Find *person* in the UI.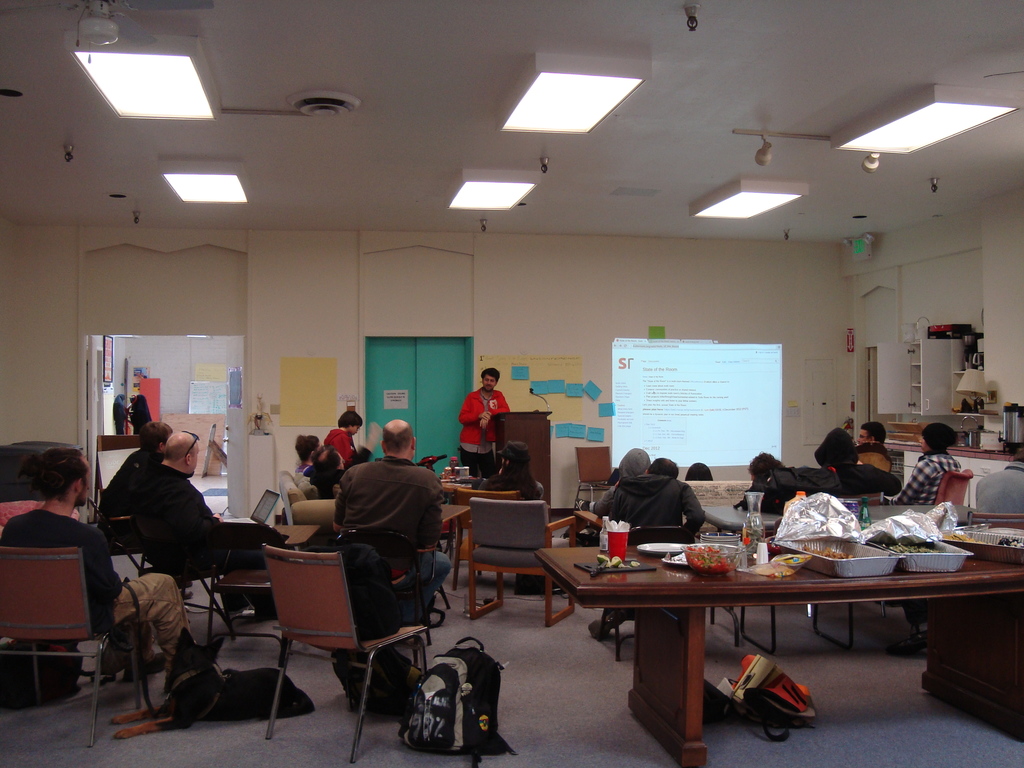
UI element at select_region(130, 433, 292, 611).
